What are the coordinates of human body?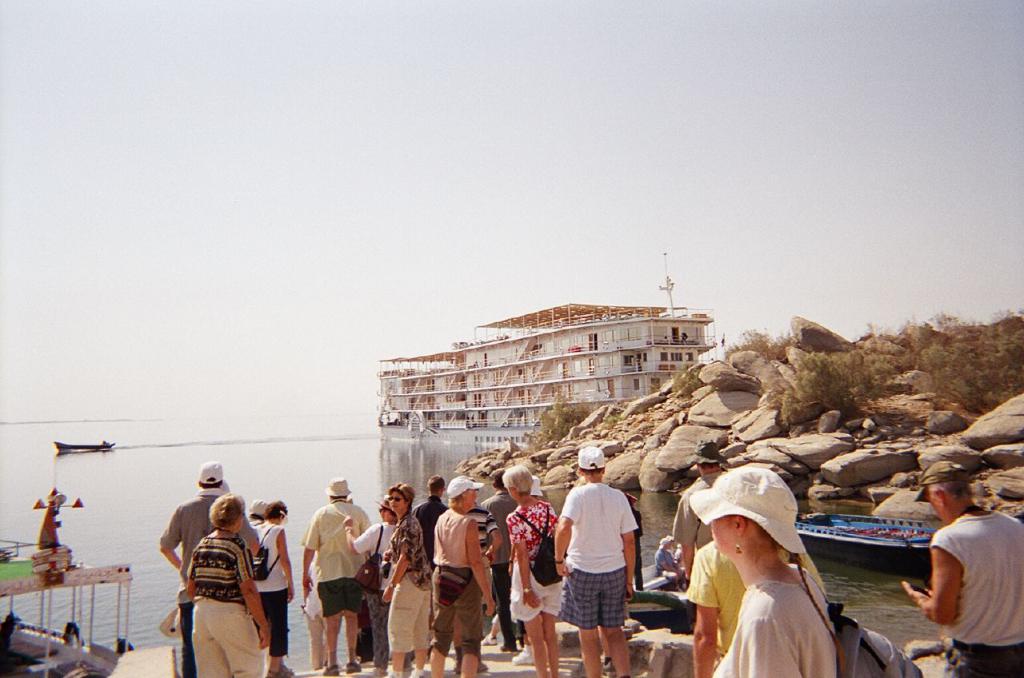
bbox=[338, 496, 395, 631].
